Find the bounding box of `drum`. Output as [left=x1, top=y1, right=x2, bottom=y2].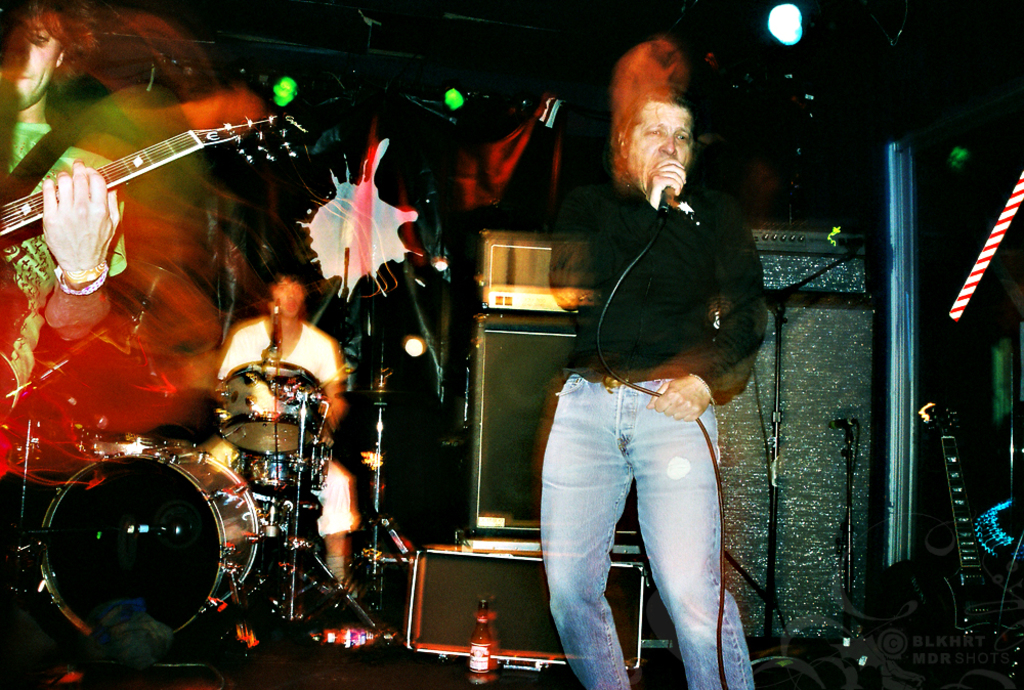
[left=218, top=356, right=318, bottom=457].
